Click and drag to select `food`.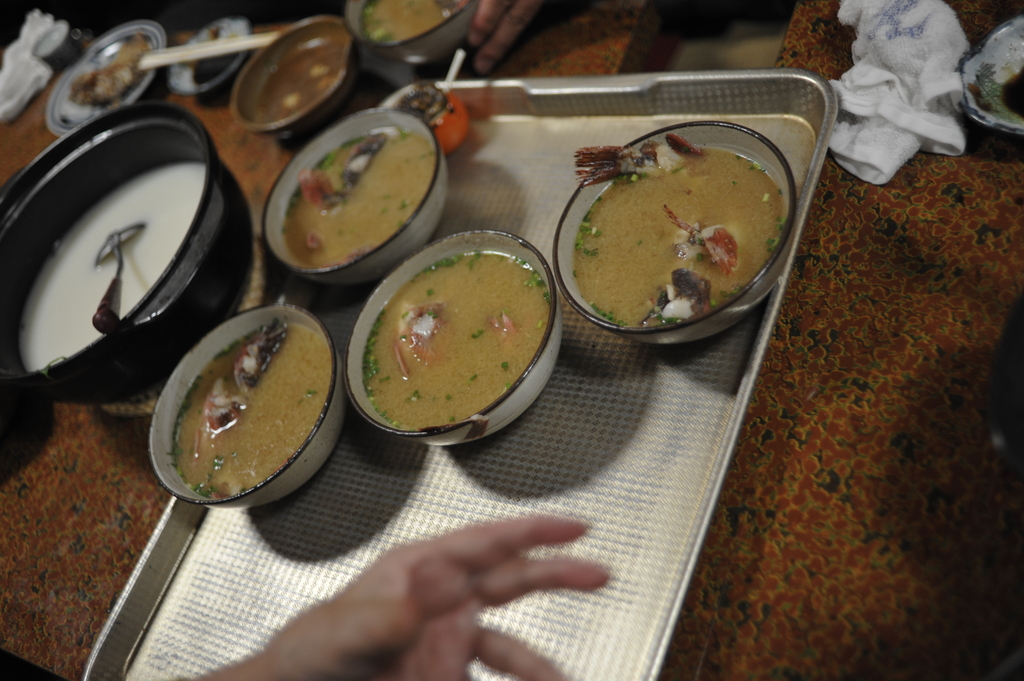
Selection: {"x1": 568, "y1": 128, "x2": 781, "y2": 337}.
